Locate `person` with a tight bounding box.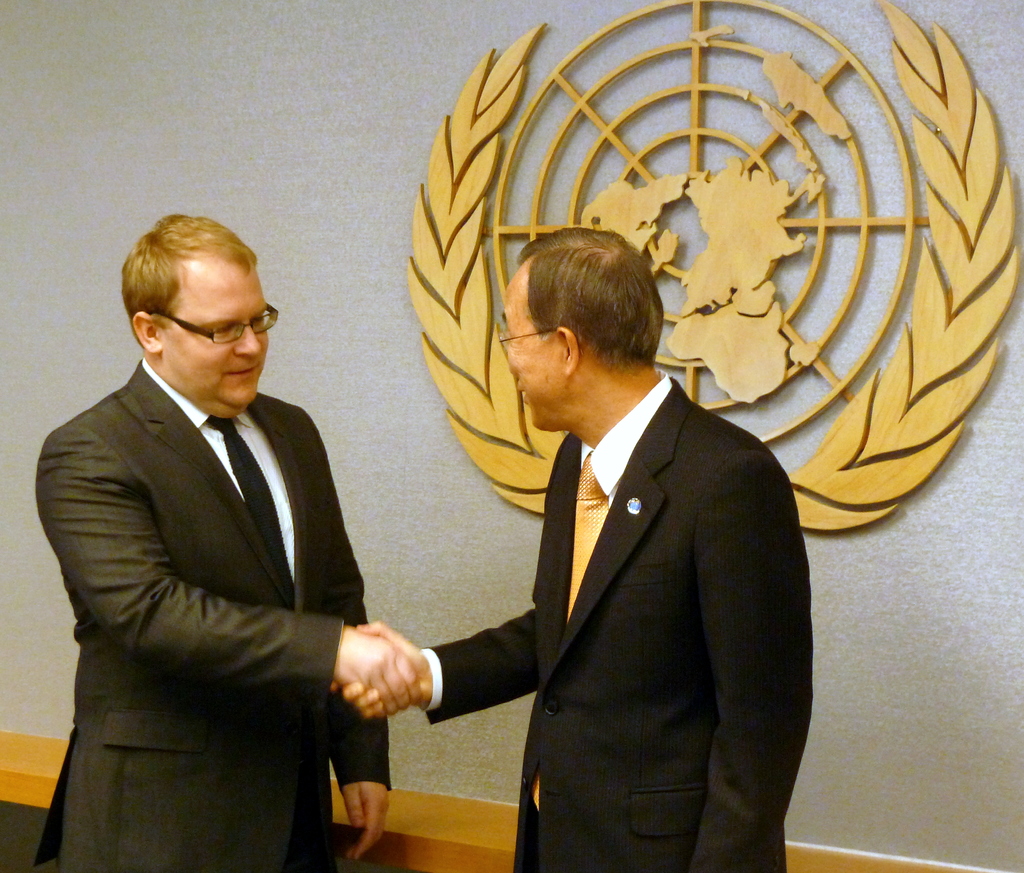
box(295, 63, 922, 834).
